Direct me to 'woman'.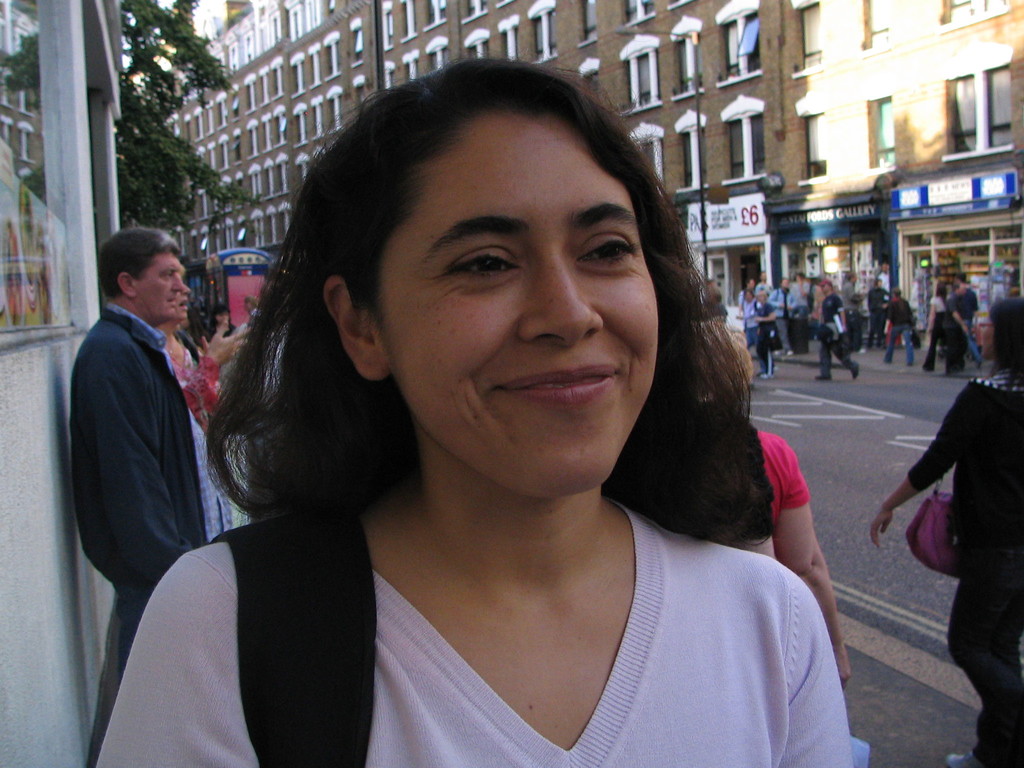
Direction: <region>175, 79, 873, 745</region>.
